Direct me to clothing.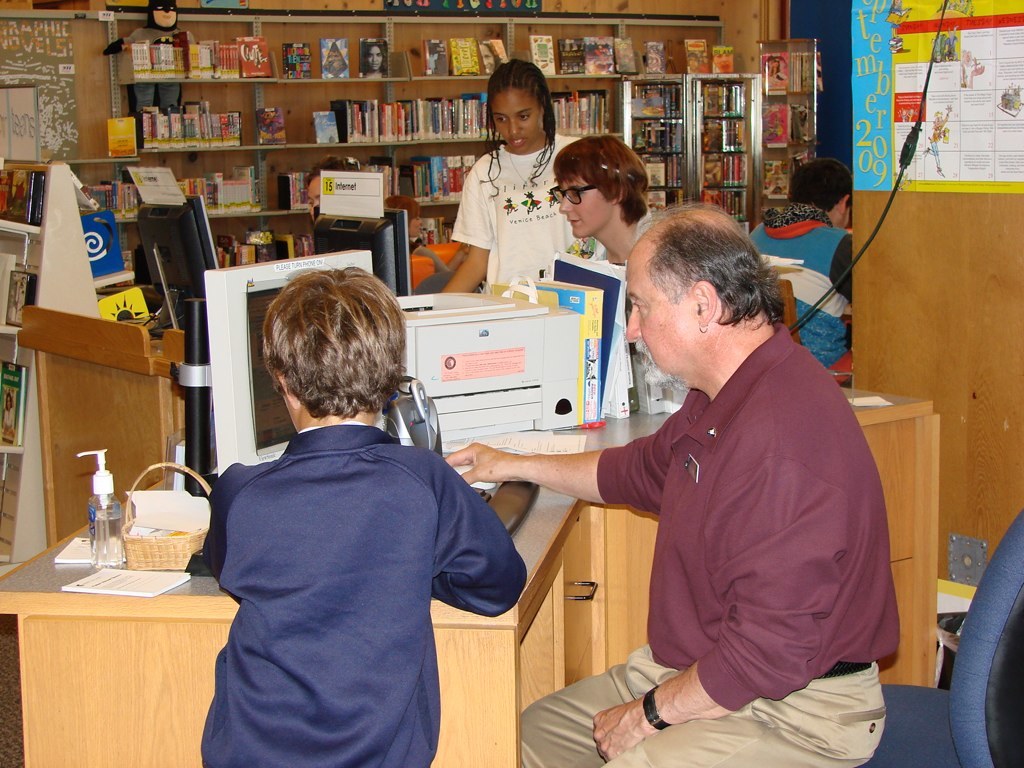
Direction: pyautogui.locateOnScreen(586, 205, 652, 368).
